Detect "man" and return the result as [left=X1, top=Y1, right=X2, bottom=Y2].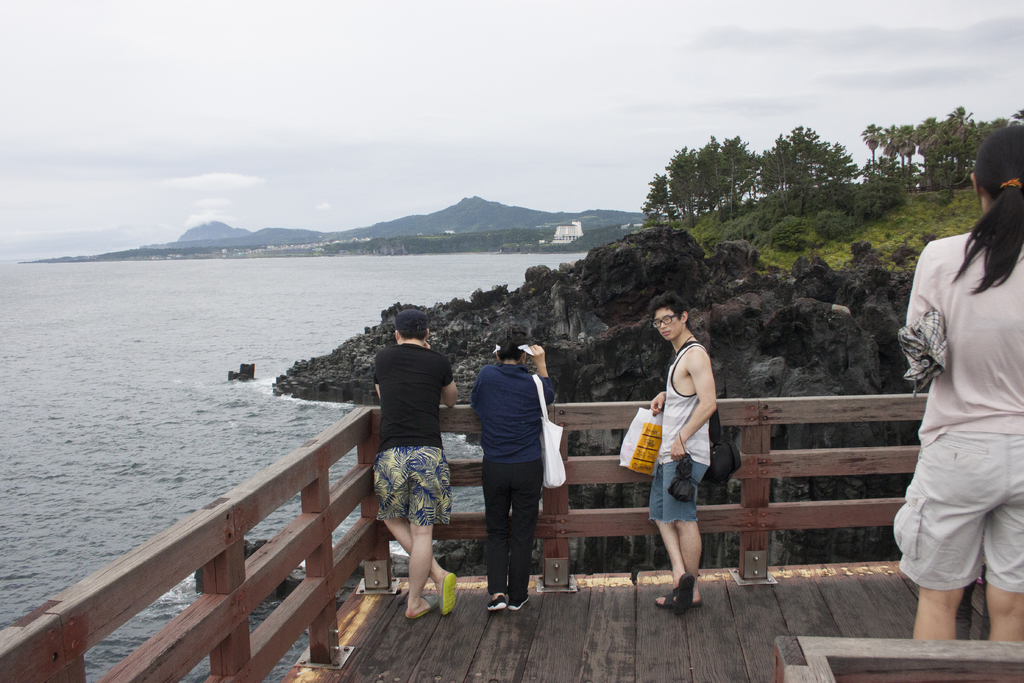
[left=361, top=308, right=465, bottom=612].
